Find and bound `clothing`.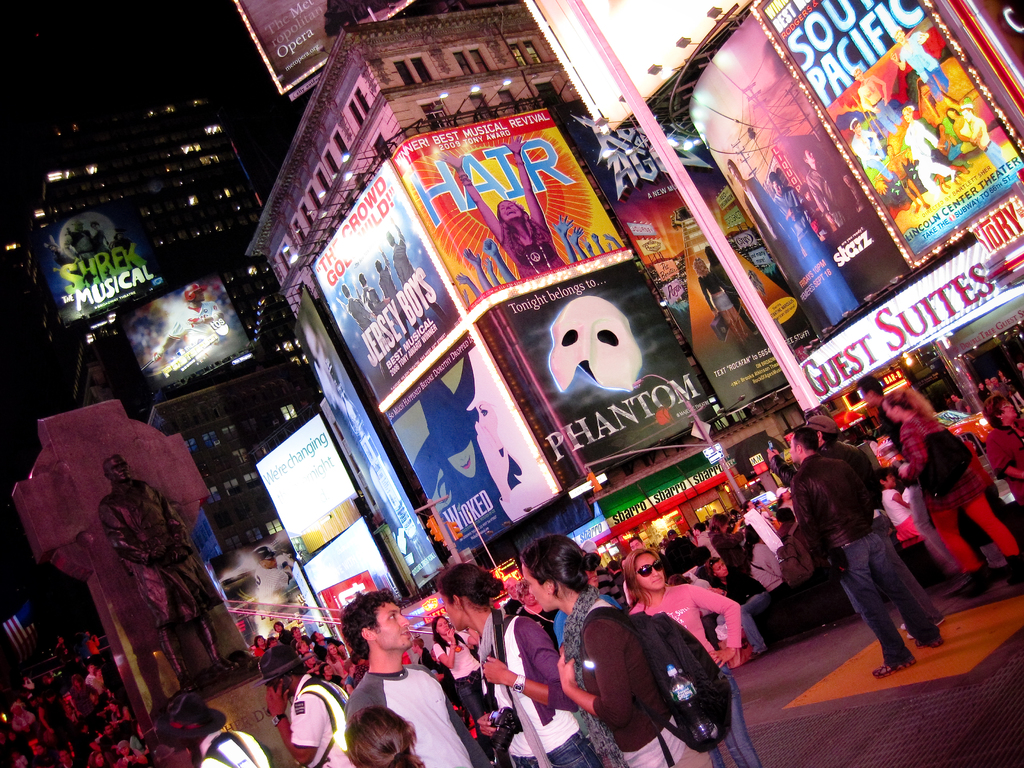
Bound: [x1=559, y1=590, x2=711, y2=767].
